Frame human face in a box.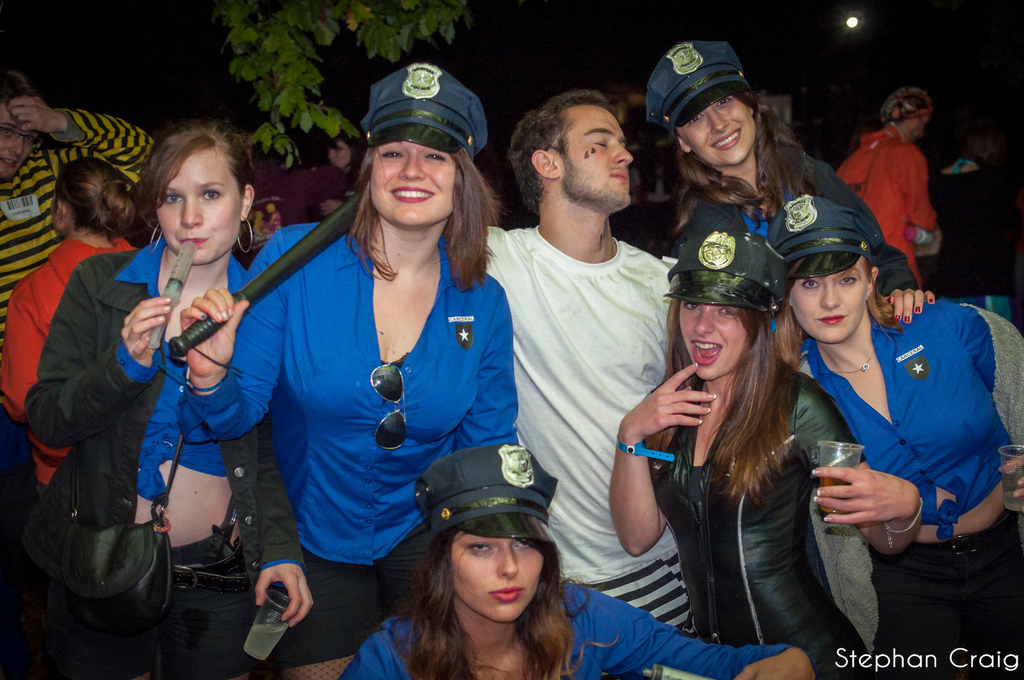
bbox(783, 255, 872, 344).
